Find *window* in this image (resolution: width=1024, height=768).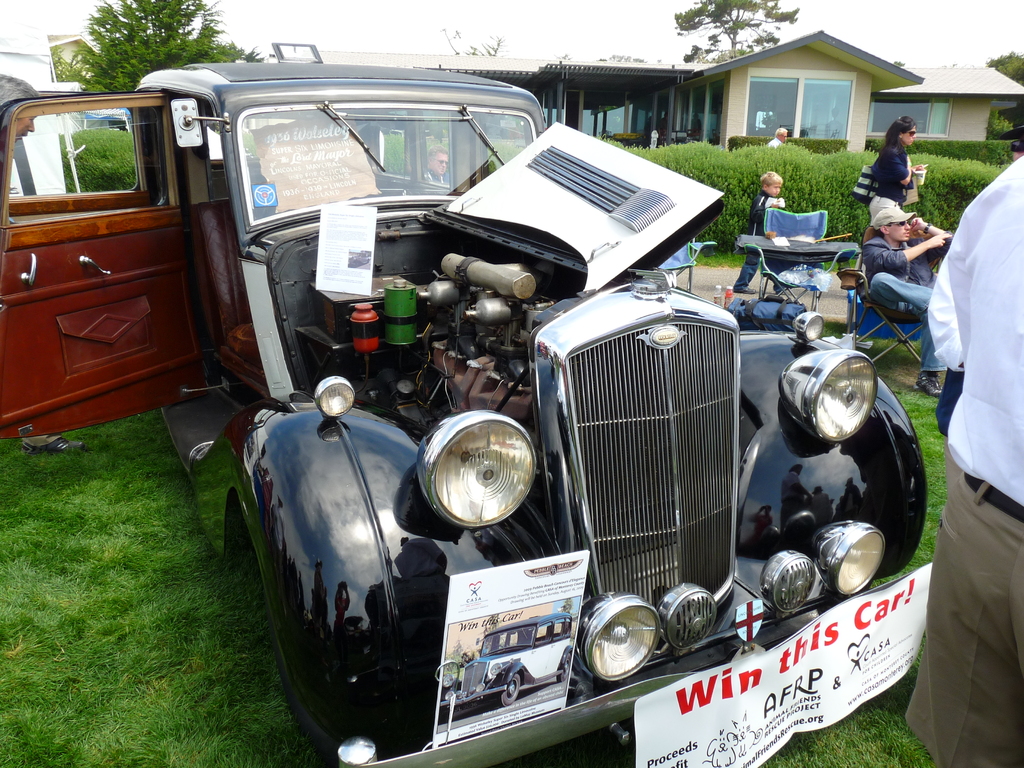
locate(753, 78, 857, 152).
